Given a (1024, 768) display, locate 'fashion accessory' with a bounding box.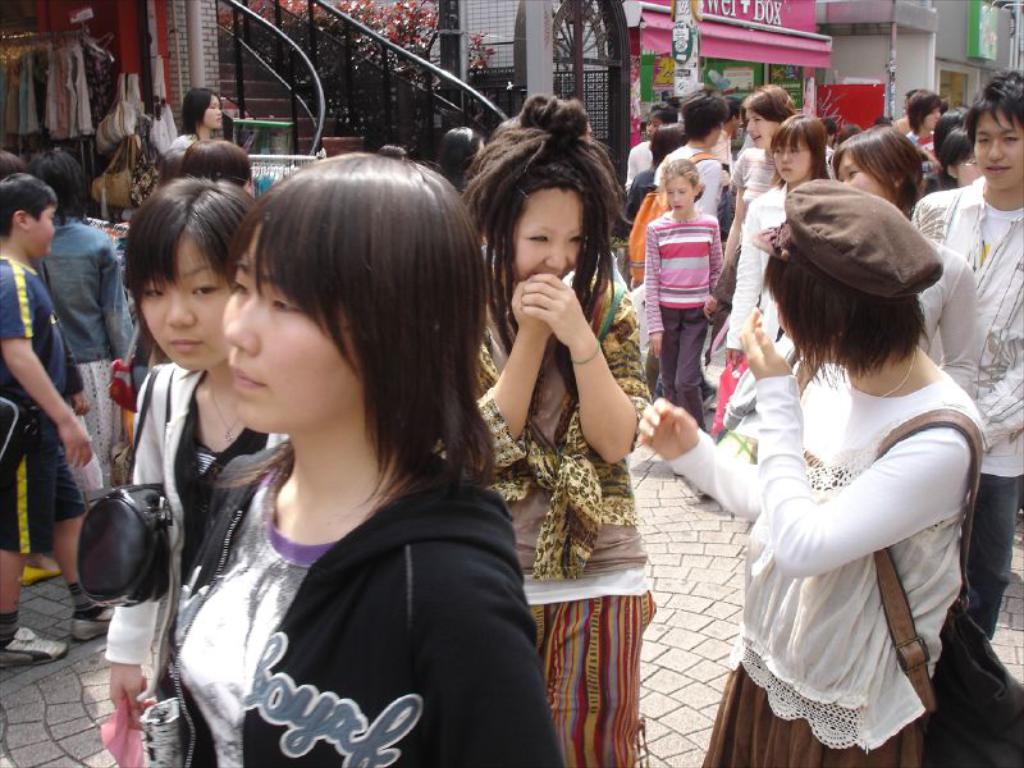
Located: box(568, 335, 604, 367).
